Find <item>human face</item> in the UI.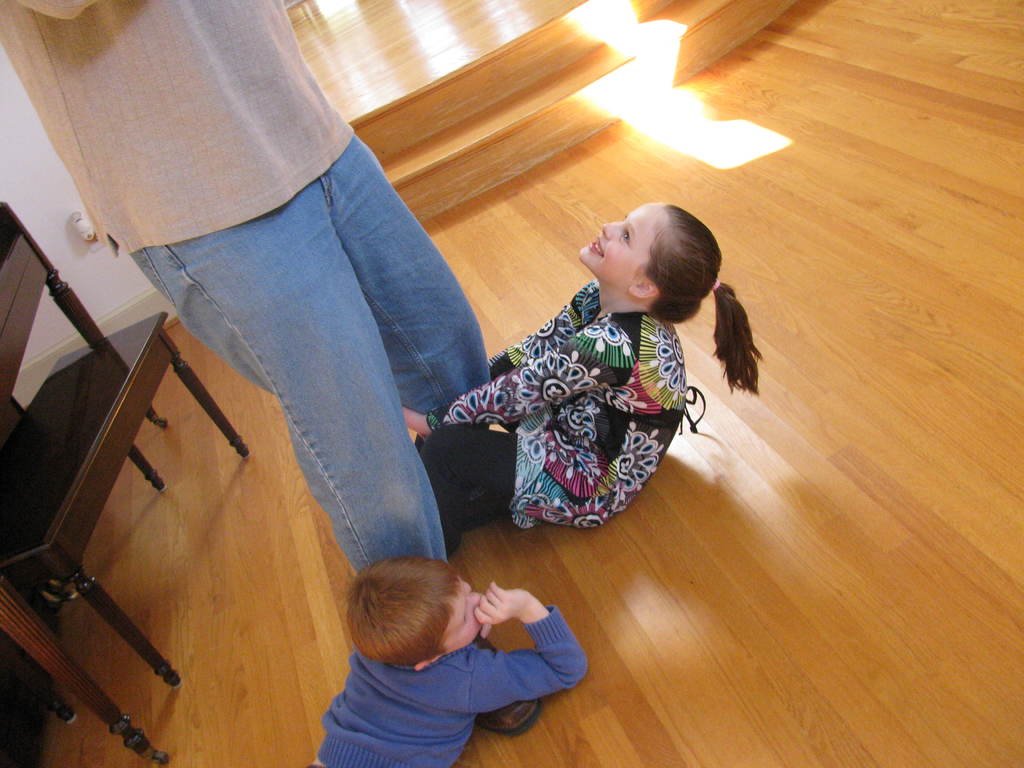
UI element at region(580, 201, 668, 278).
